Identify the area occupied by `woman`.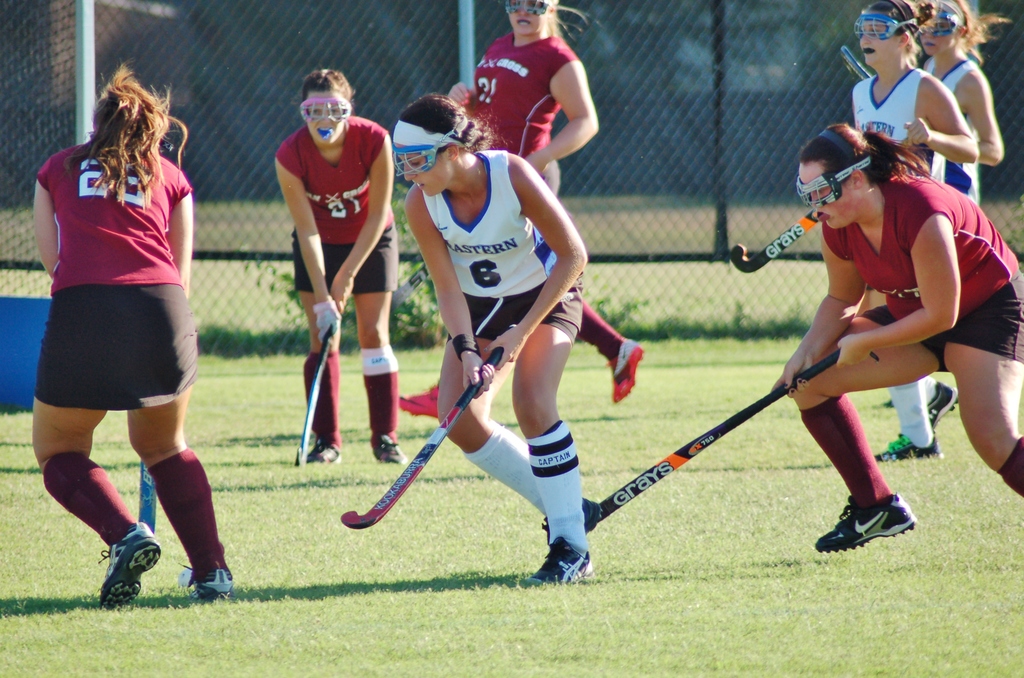
Area: rect(918, 0, 1005, 205).
